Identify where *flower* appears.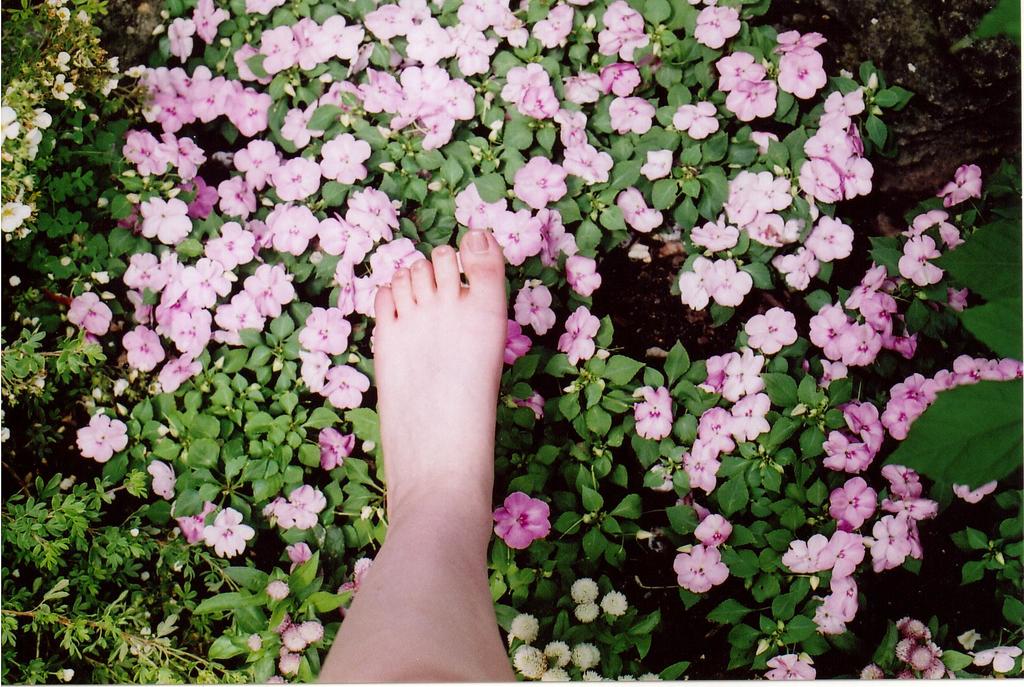
Appears at (0, 107, 19, 143).
